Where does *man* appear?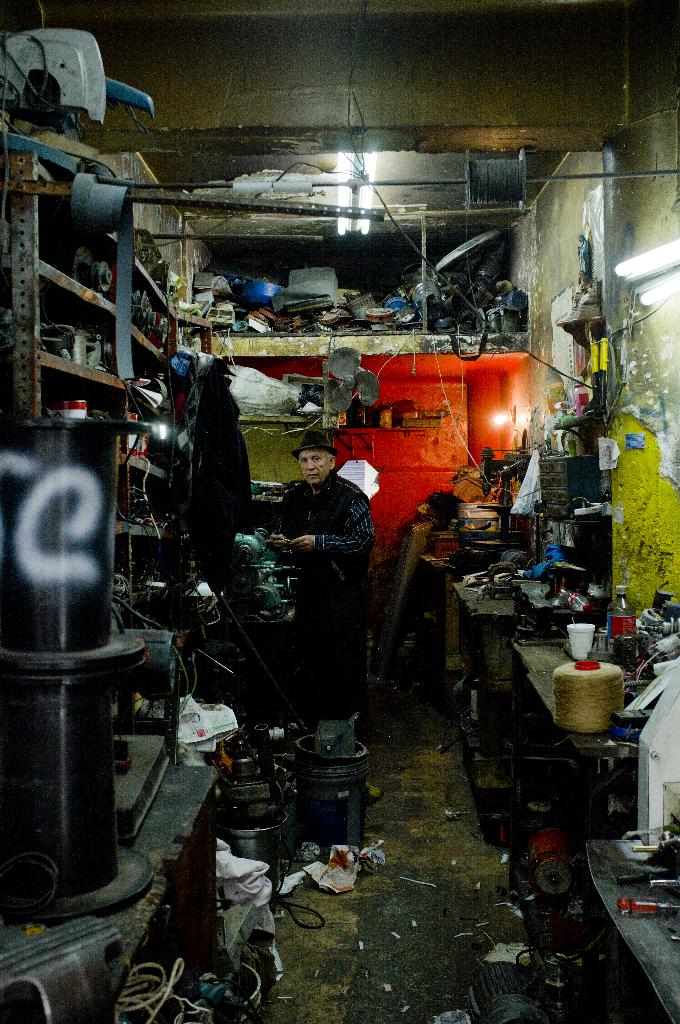
Appears at BBox(248, 419, 385, 743).
